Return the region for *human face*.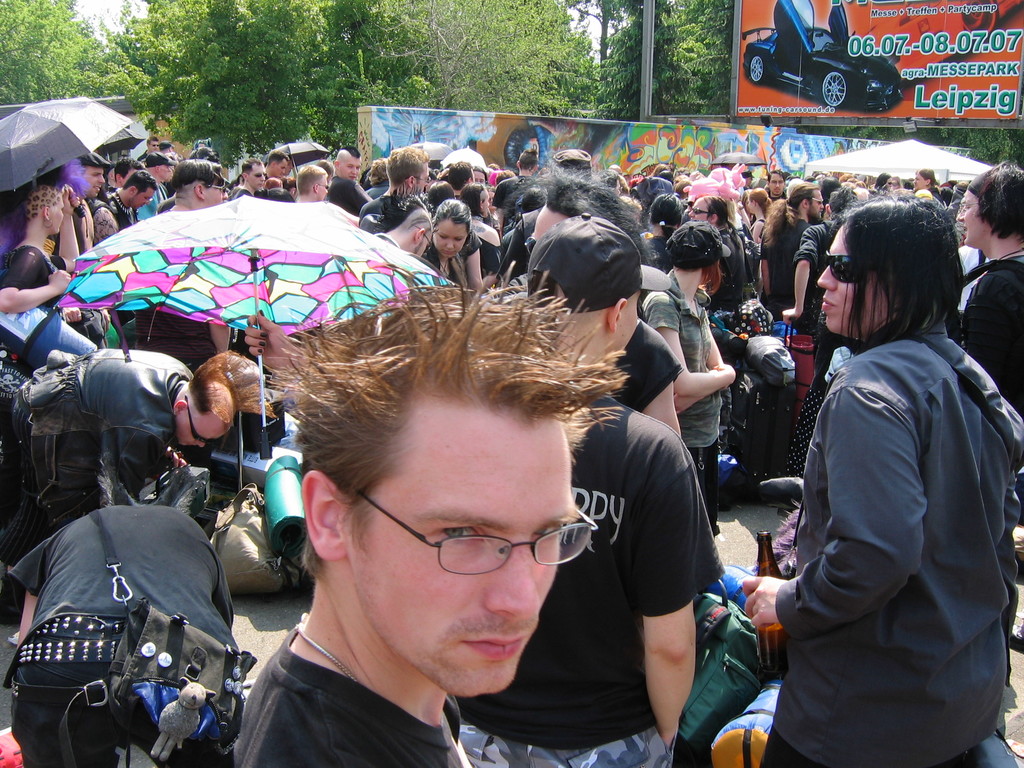
348 404 564 698.
